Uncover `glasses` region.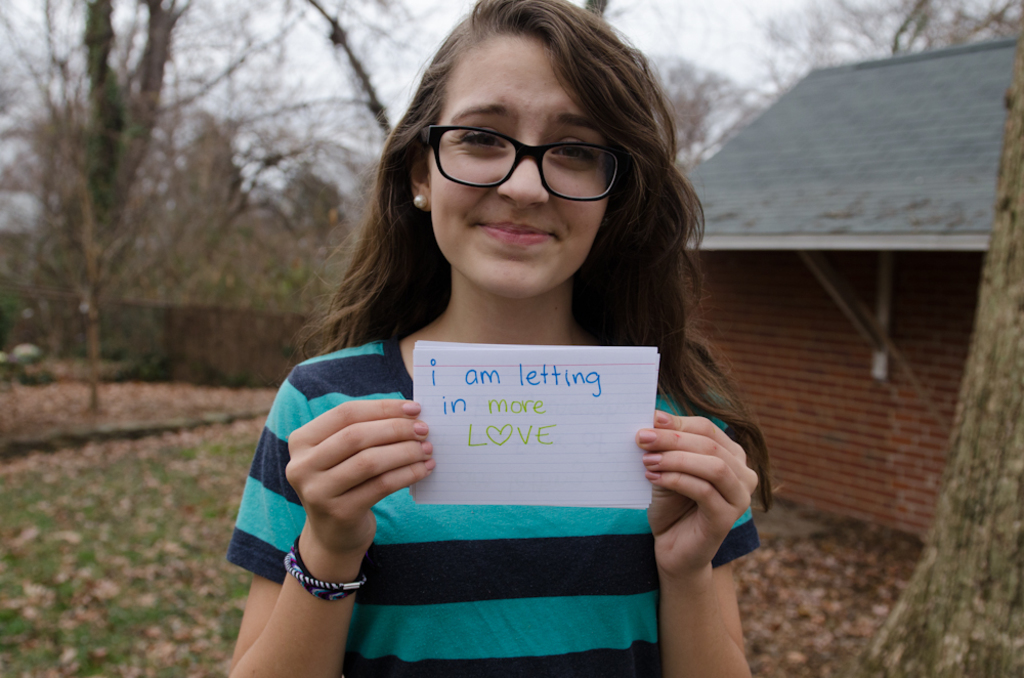
Uncovered: 423 125 638 207.
